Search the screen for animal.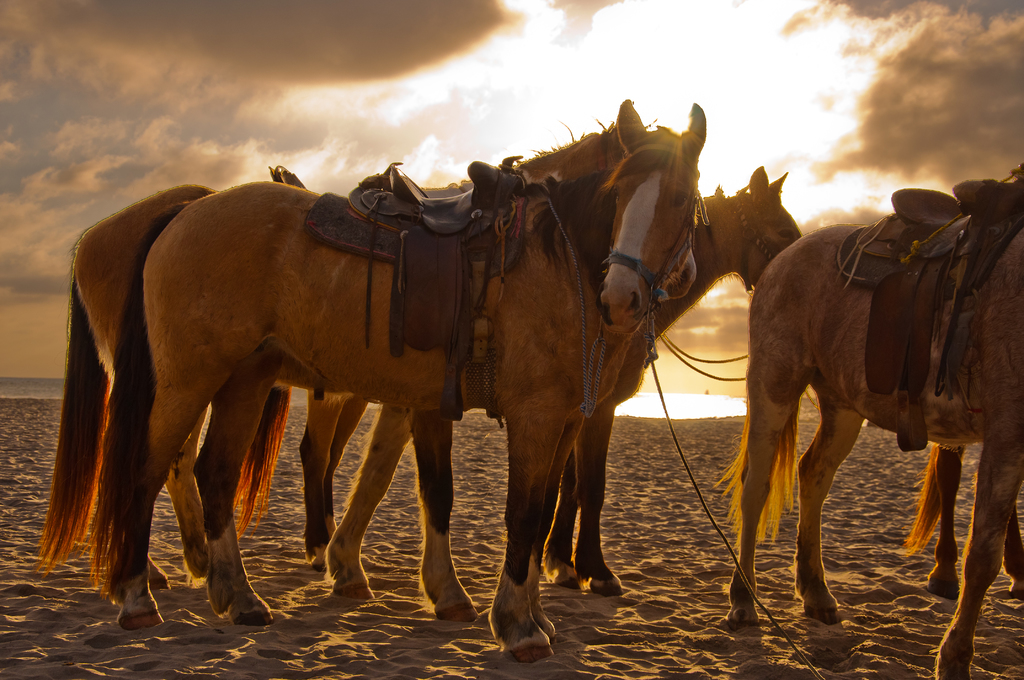
Found at <box>906,446,1023,597</box>.
